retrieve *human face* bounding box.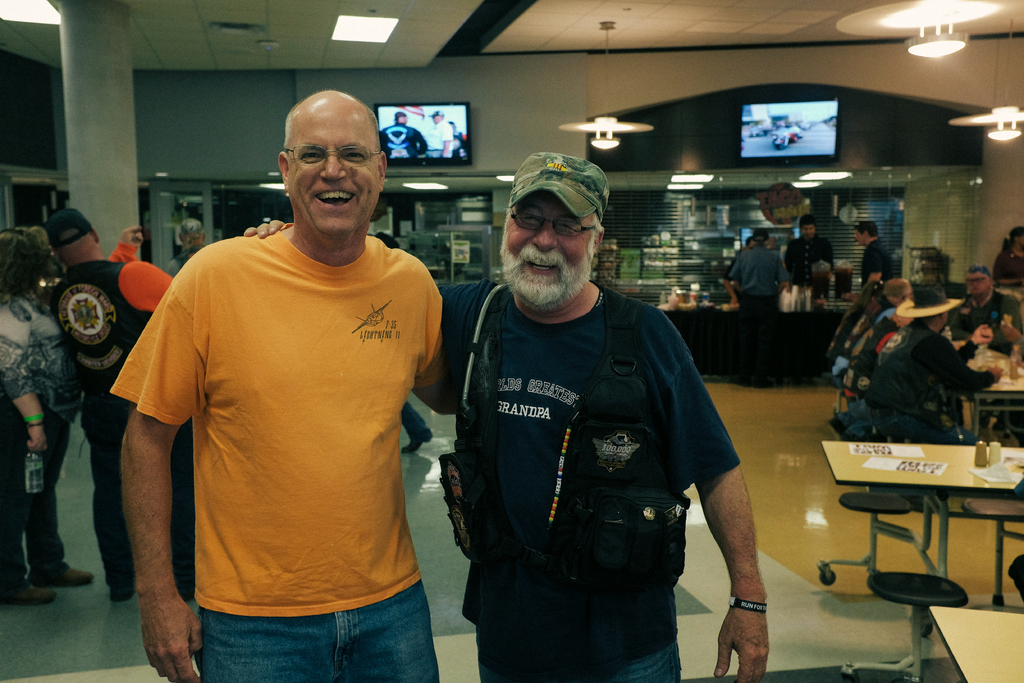
Bounding box: {"left": 798, "top": 225, "right": 817, "bottom": 240}.
